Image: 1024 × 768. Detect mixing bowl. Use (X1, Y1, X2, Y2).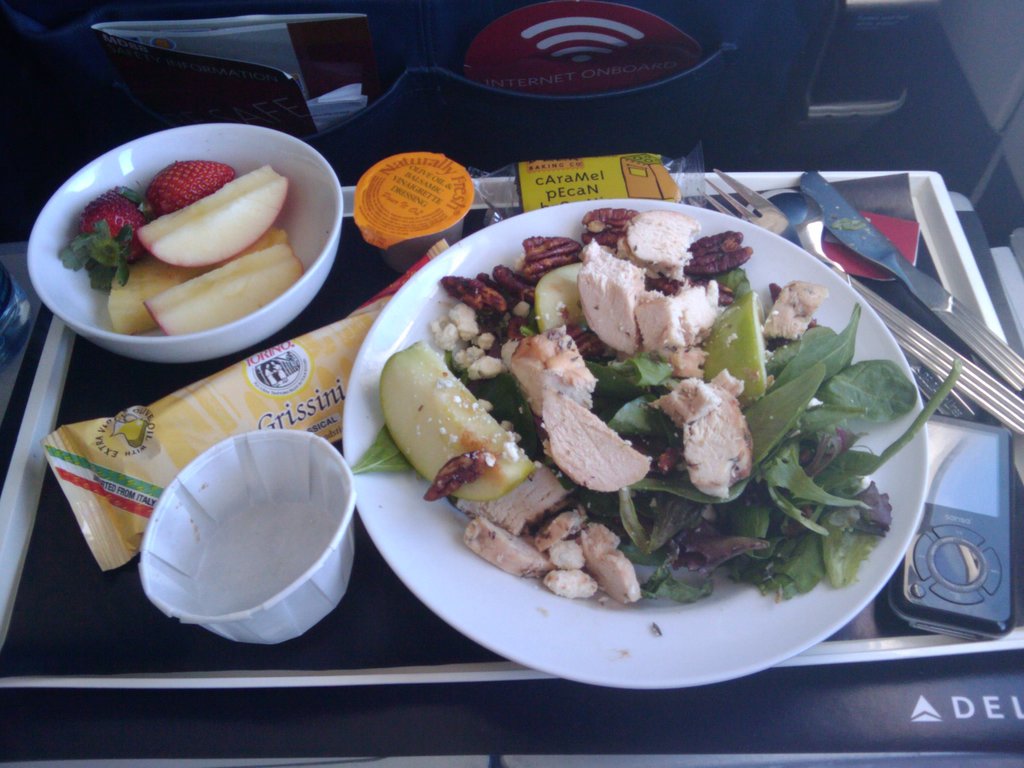
(28, 123, 344, 364).
